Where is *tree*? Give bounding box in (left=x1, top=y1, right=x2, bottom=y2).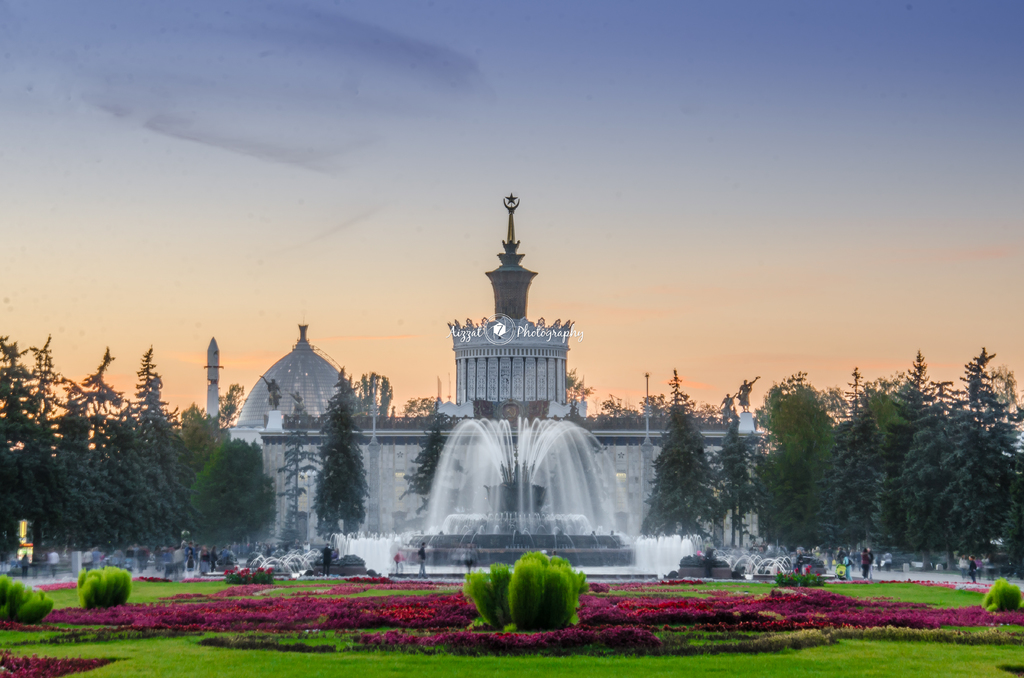
(left=396, top=407, right=460, bottom=520).
